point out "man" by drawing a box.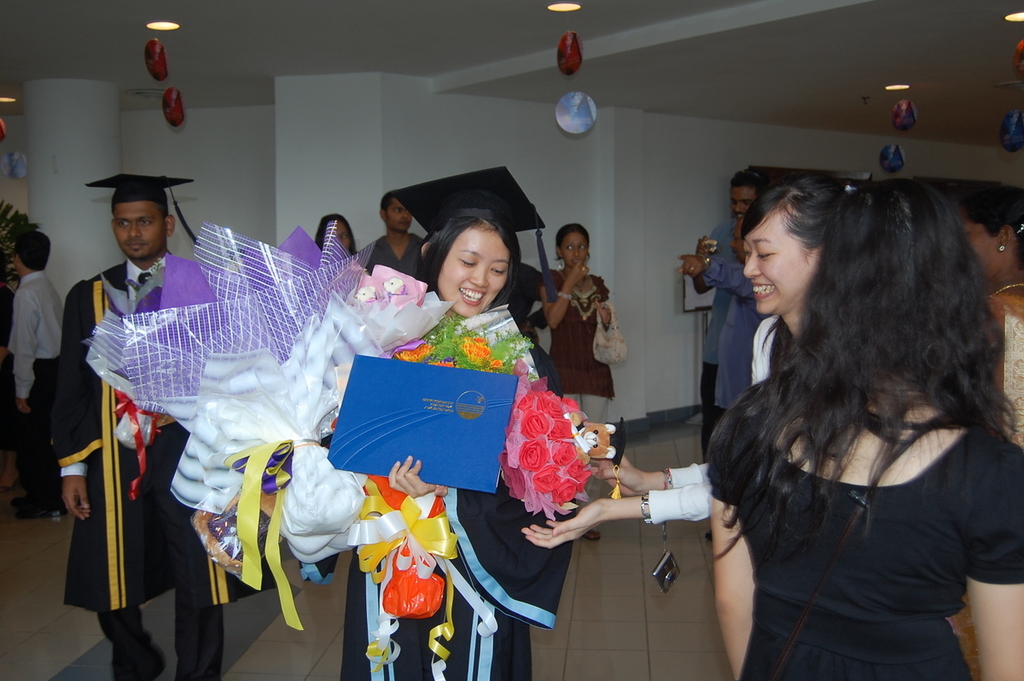
{"left": 54, "top": 168, "right": 211, "bottom": 680}.
